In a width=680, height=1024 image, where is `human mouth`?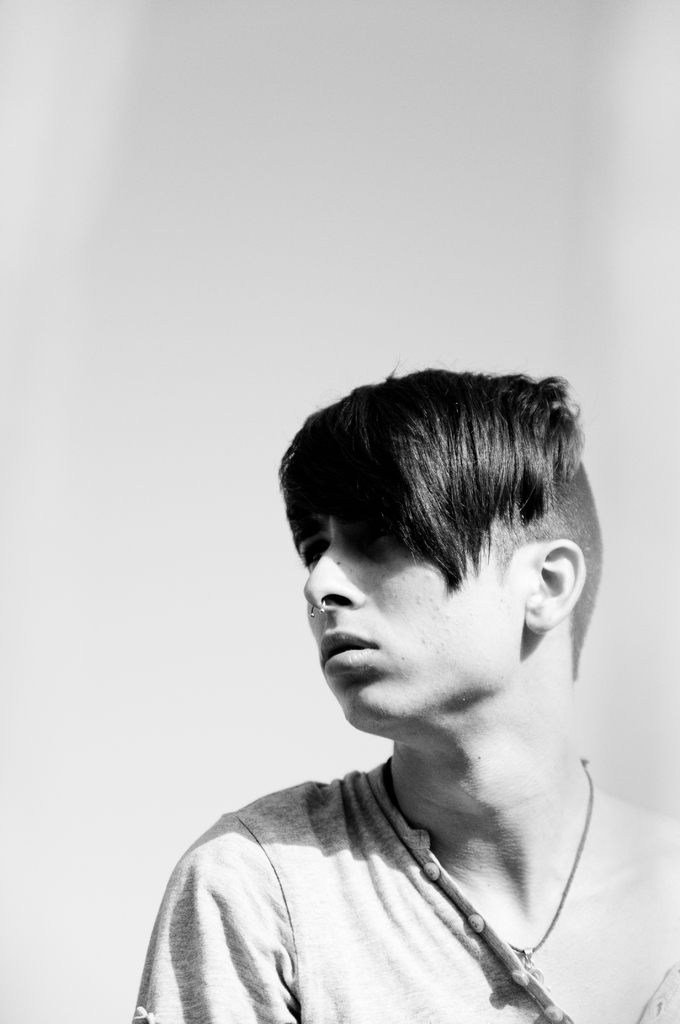
[left=318, top=639, right=377, bottom=662].
